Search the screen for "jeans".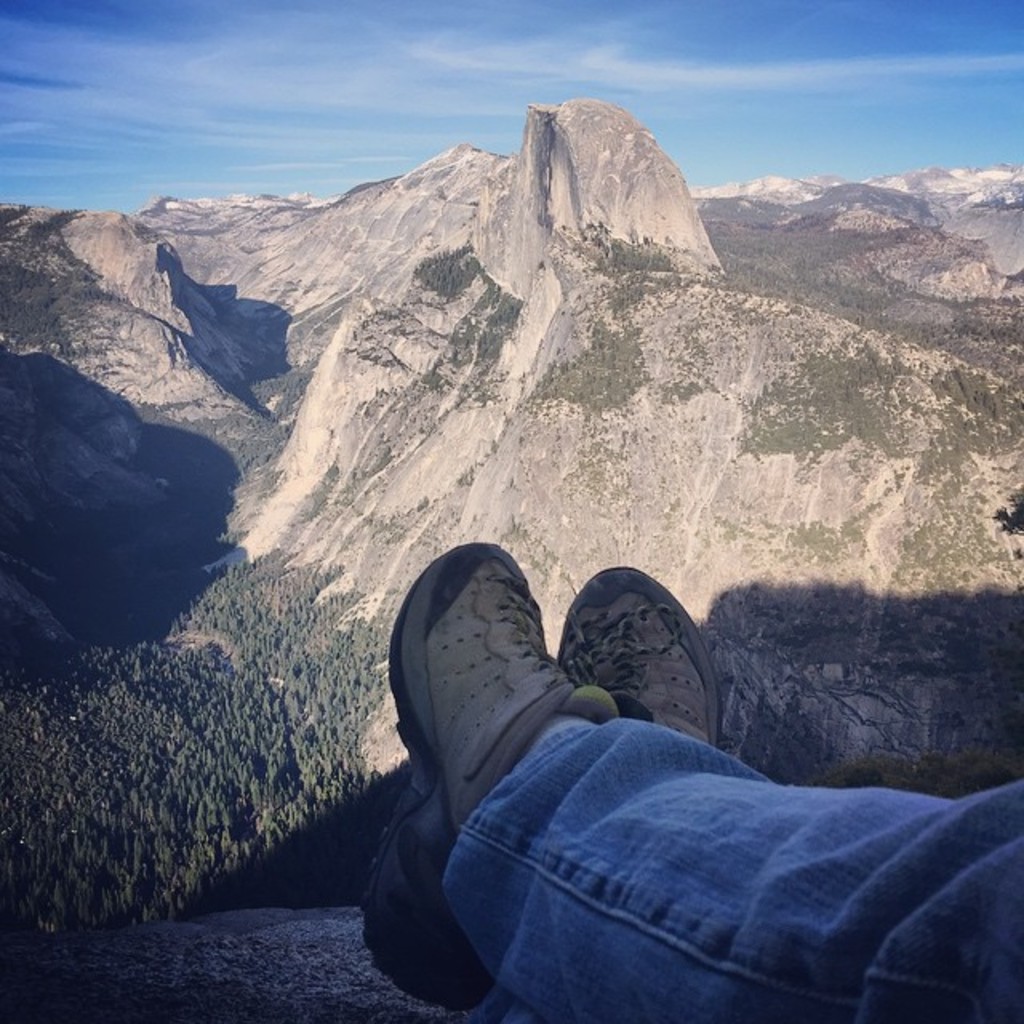
Found at crop(347, 645, 1005, 1023).
